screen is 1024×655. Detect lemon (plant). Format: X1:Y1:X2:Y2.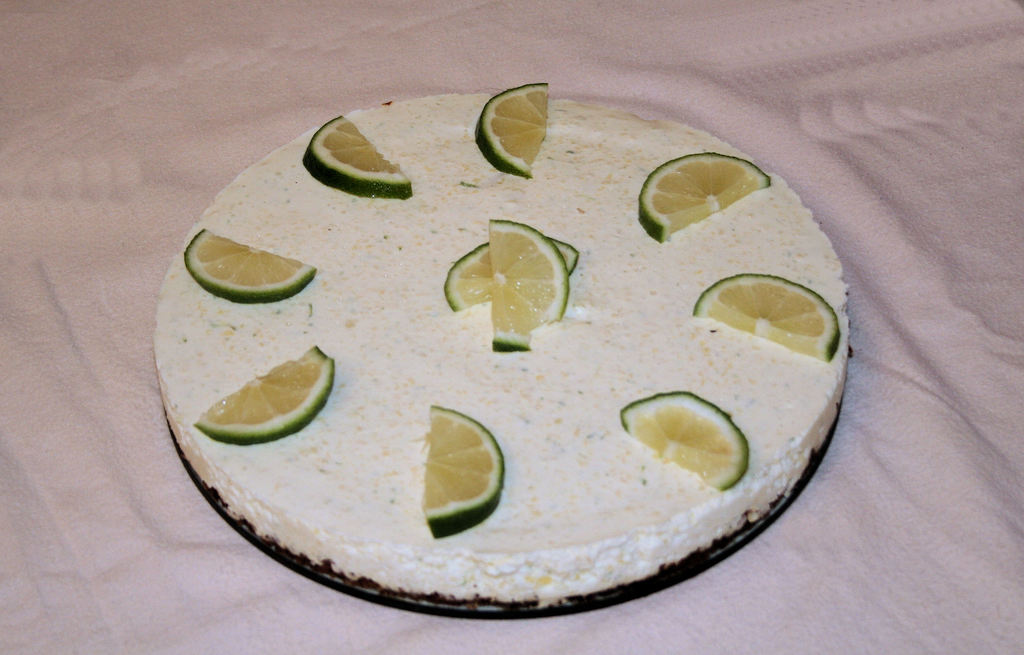
423:408:507:538.
